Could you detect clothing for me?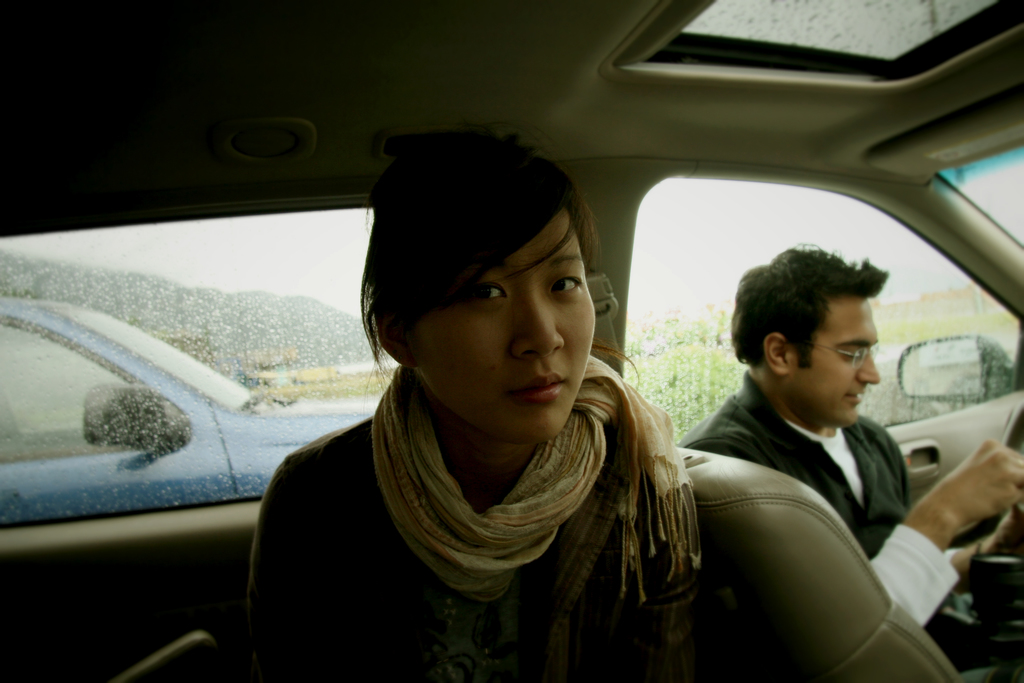
Detection result: rect(674, 370, 961, 652).
